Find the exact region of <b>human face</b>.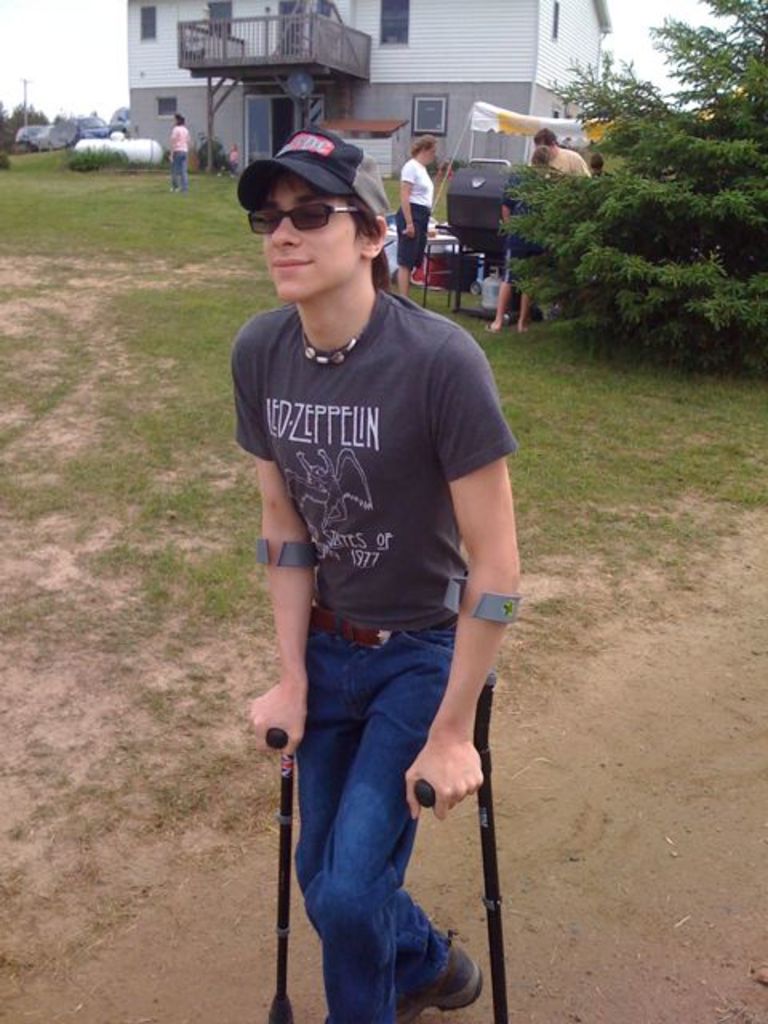
Exact region: box=[264, 178, 366, 310].
